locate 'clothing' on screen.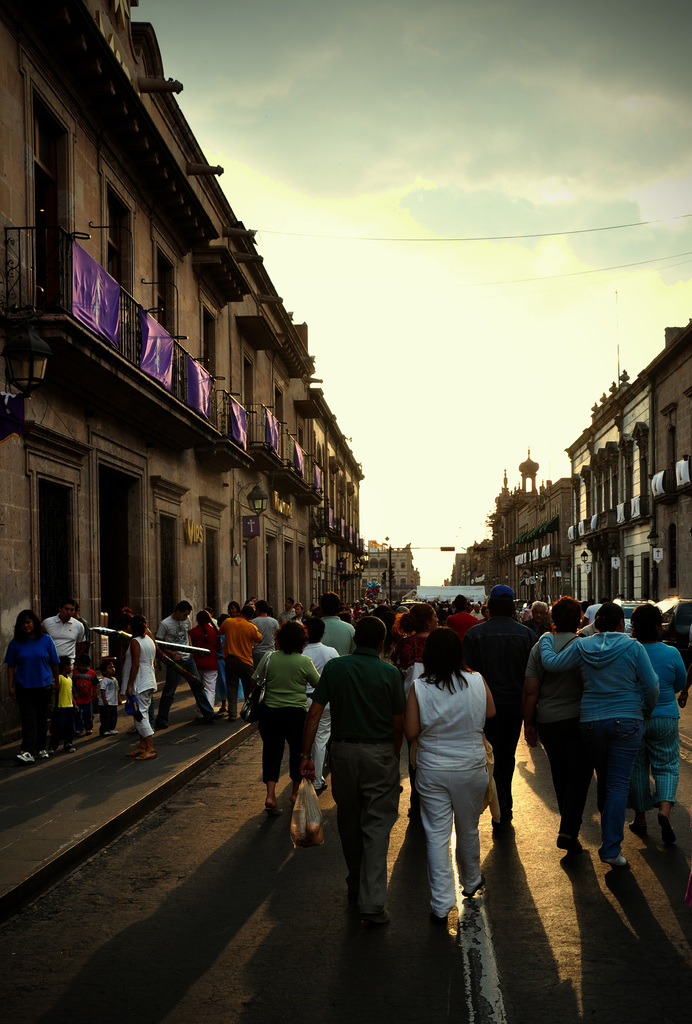
On screen at bbox=(410, 635, 518, 920).
